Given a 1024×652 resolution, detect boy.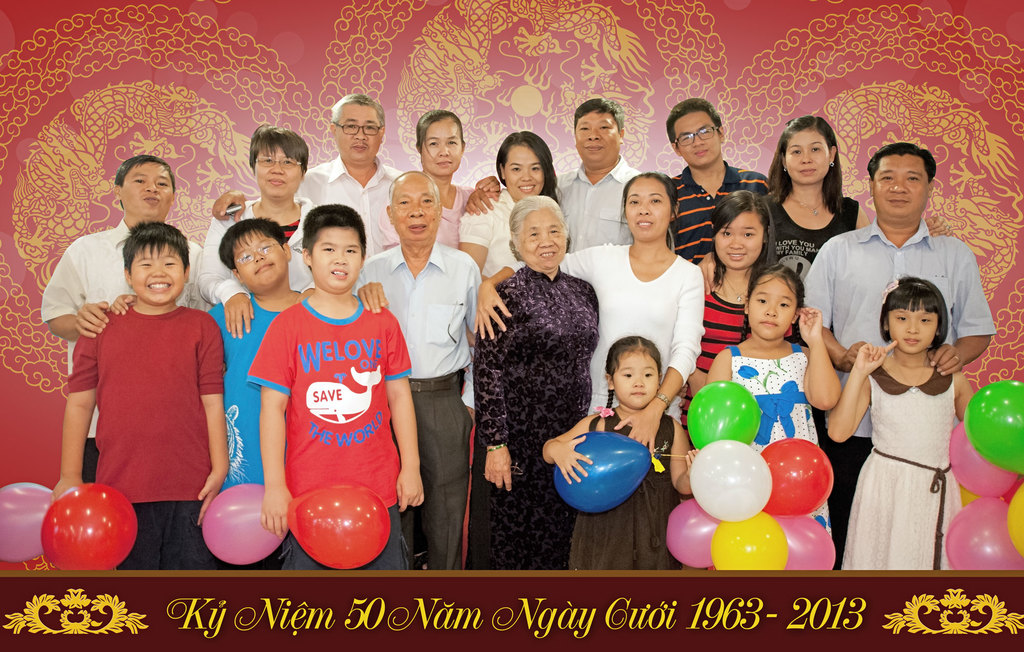
select_region(666, 97, 767, 265).
